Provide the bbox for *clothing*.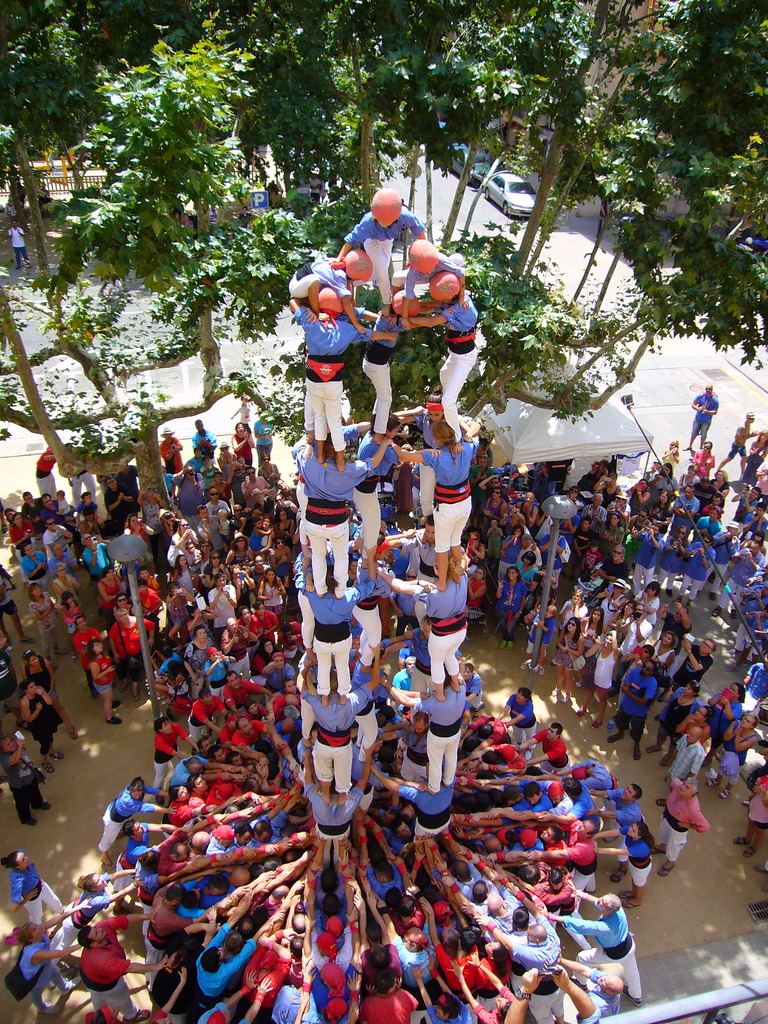
(387,247,464,300).
